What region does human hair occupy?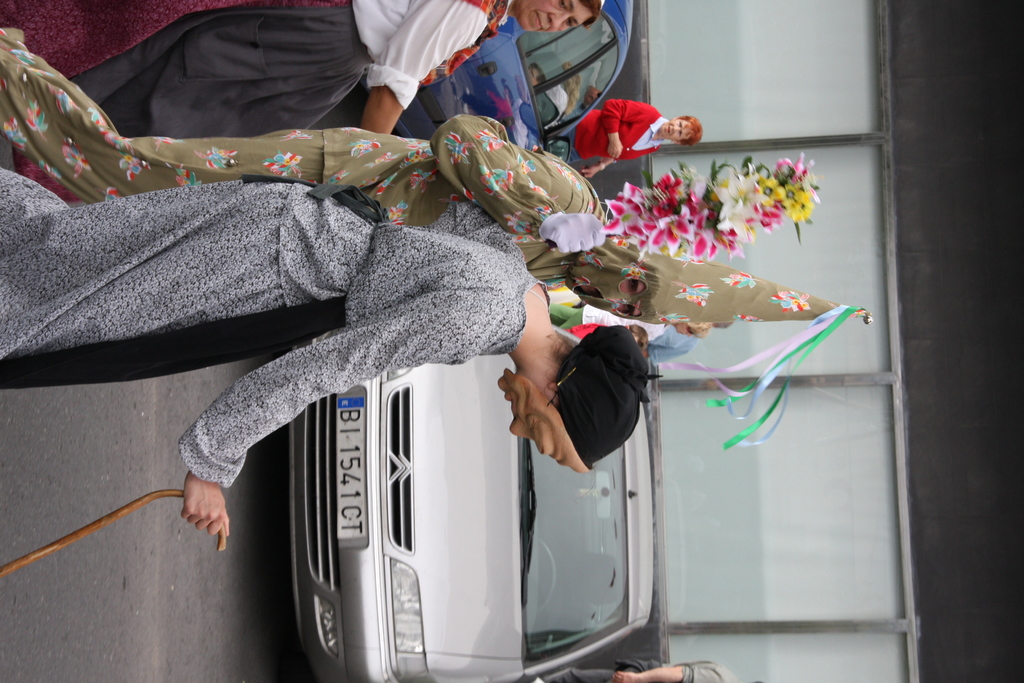
bbox=(679, 320, 715, 339).
